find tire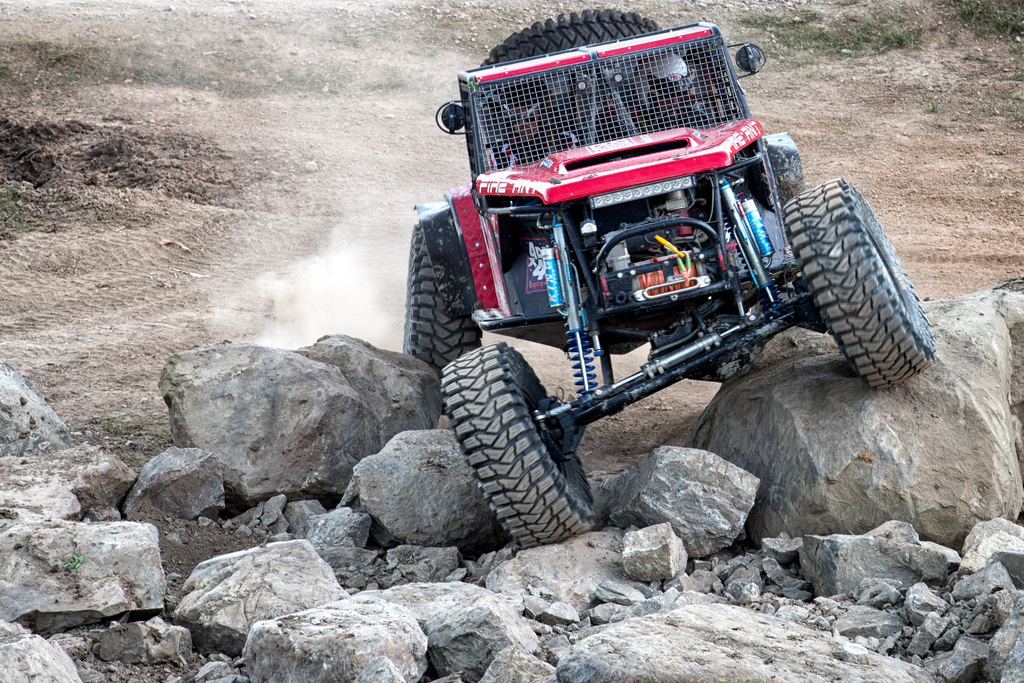
locate(800, 181, 925, 381)
